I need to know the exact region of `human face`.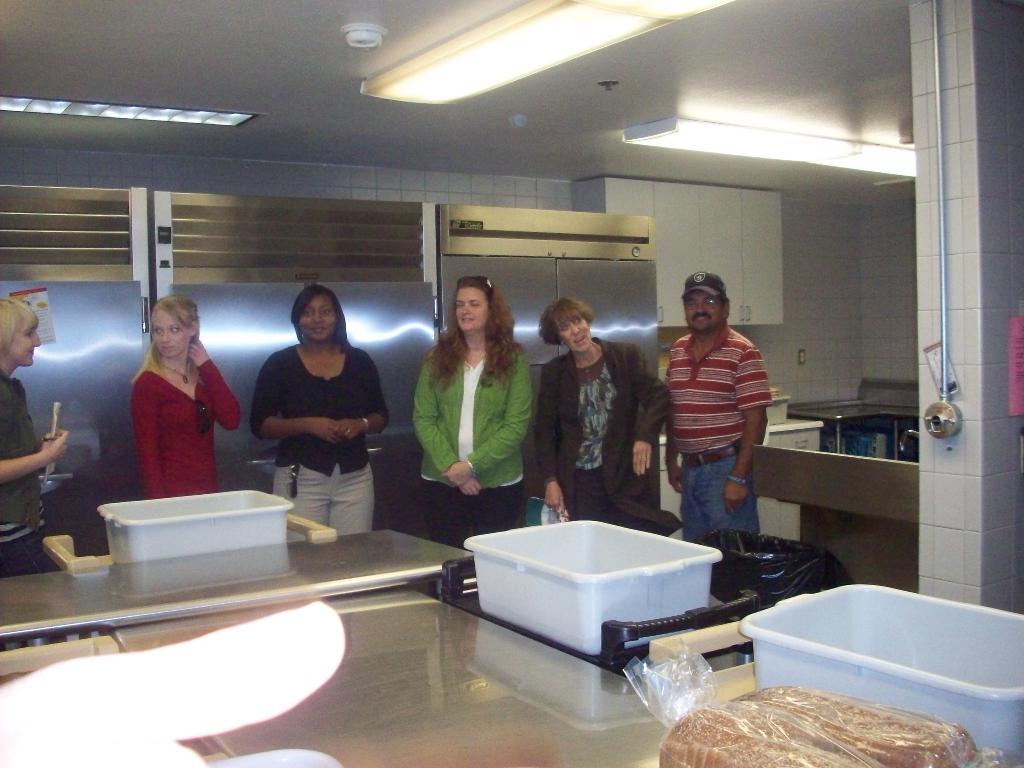
Region: {"left": 684, "top": 291, "right": 721, "bottom": 332}.
